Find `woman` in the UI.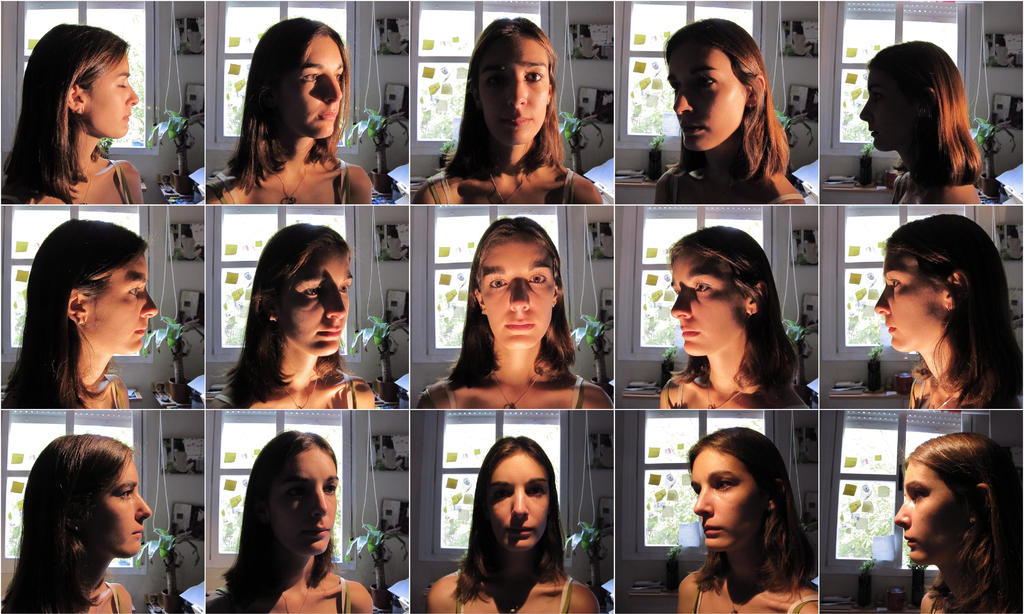
UI element at l=0, t=431, r=155, b=613.
